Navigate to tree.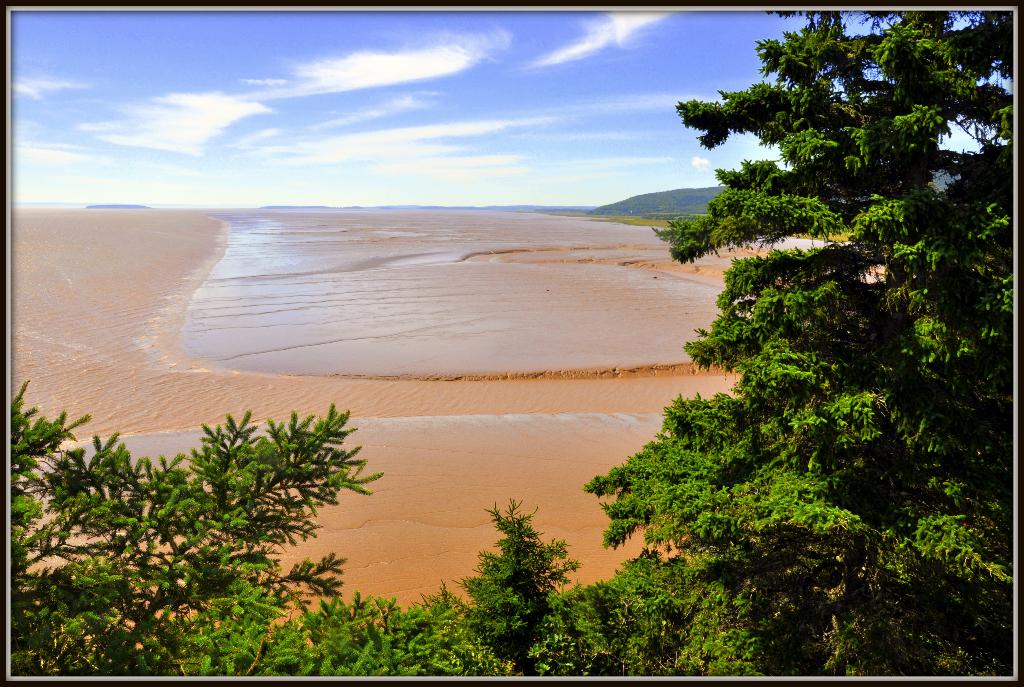
Navigation target: <region>241, 587, 525, 676</region>.
